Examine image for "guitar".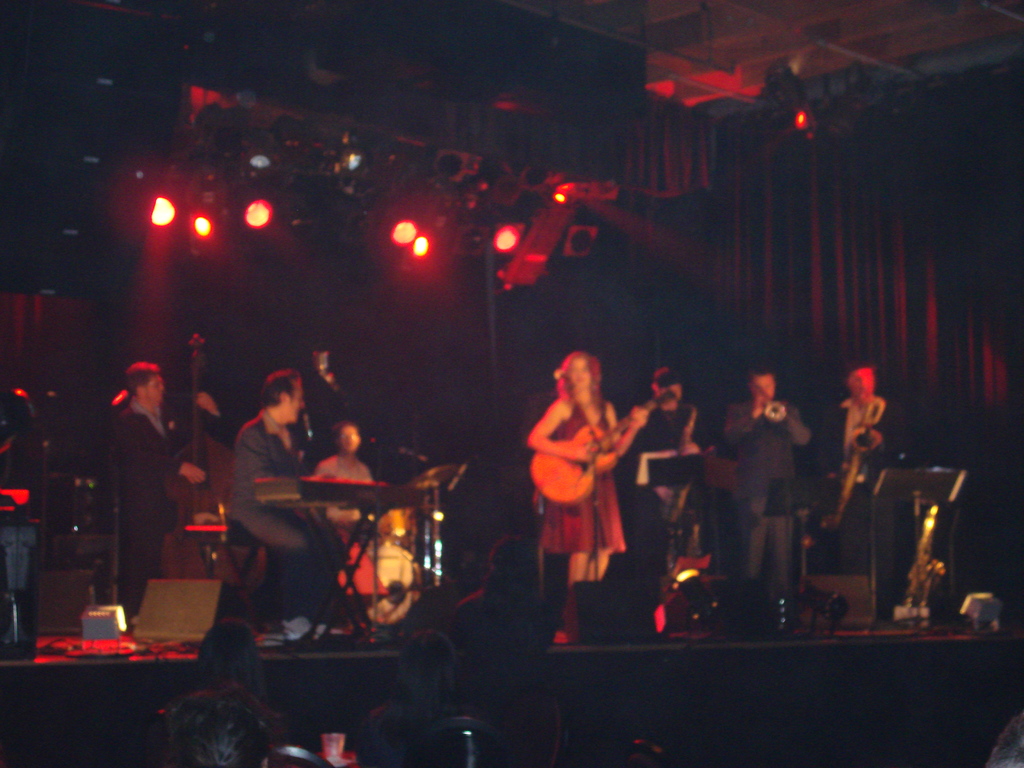
Examination result: {"left": 528, "top": 385, "right": 678, "bottom": 506}.
